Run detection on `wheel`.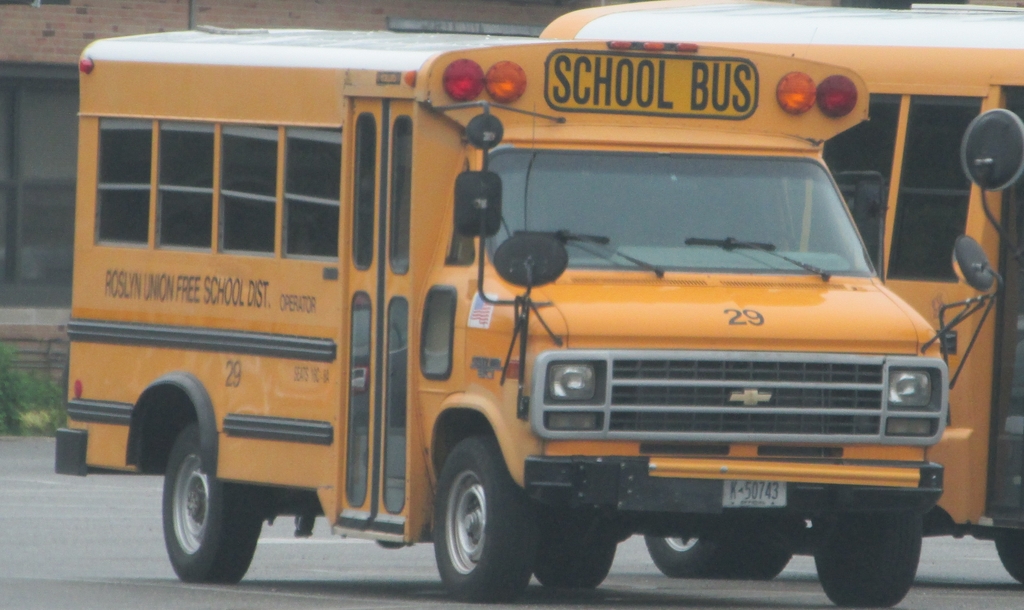
Result: x1=154 y1=428 x2=262 y2=581.
